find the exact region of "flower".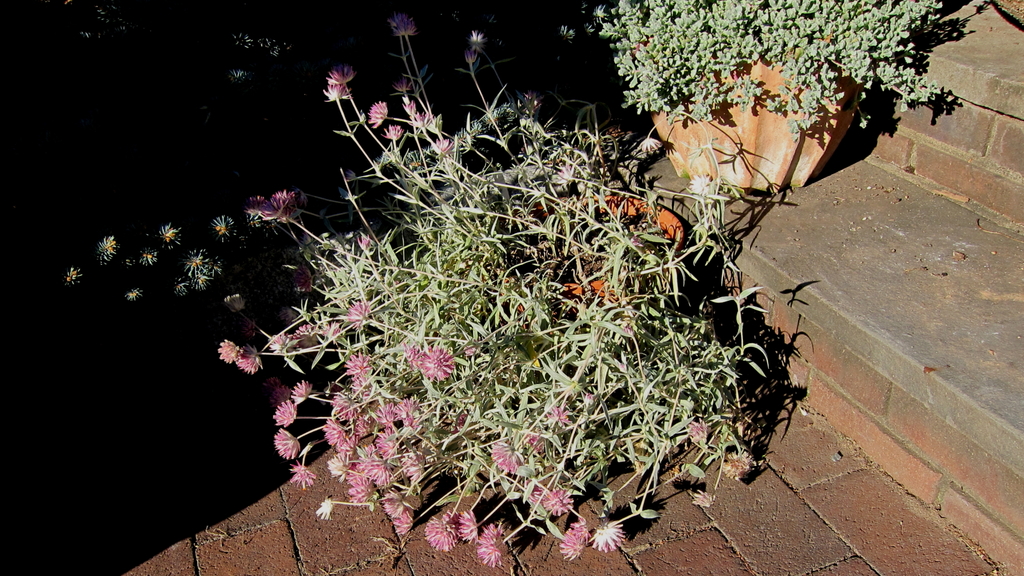
Exact region: [244,191,275,224].
